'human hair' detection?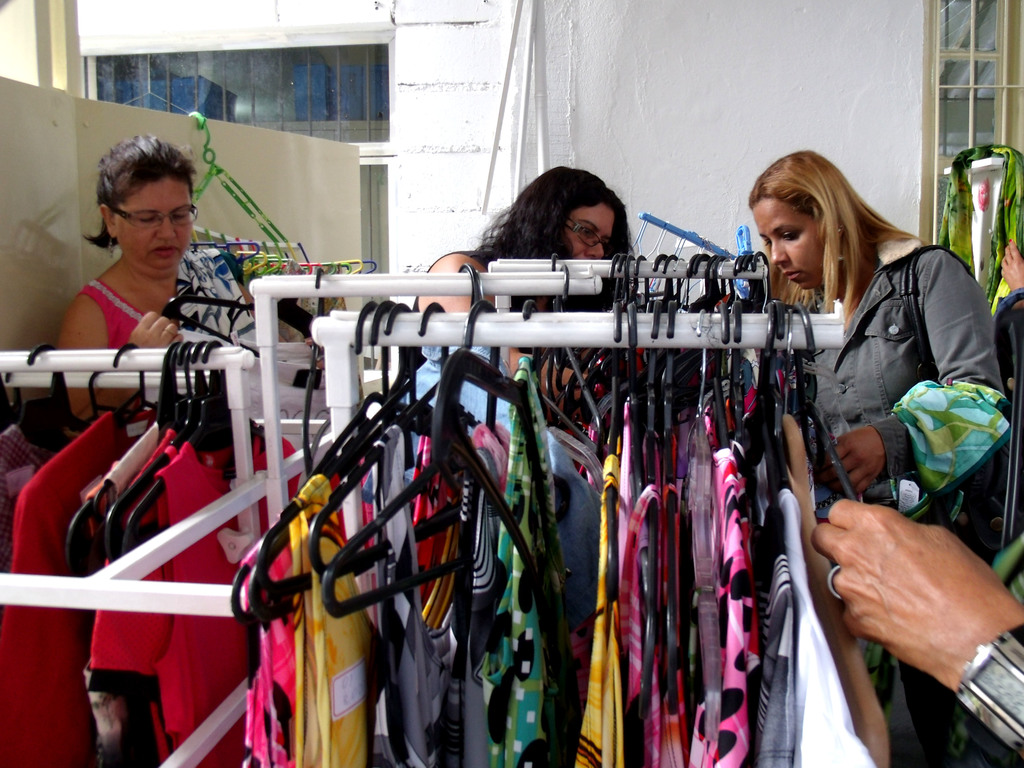
{"x1": 753, "y1": 149, "x2": 906, "y2": 318}
